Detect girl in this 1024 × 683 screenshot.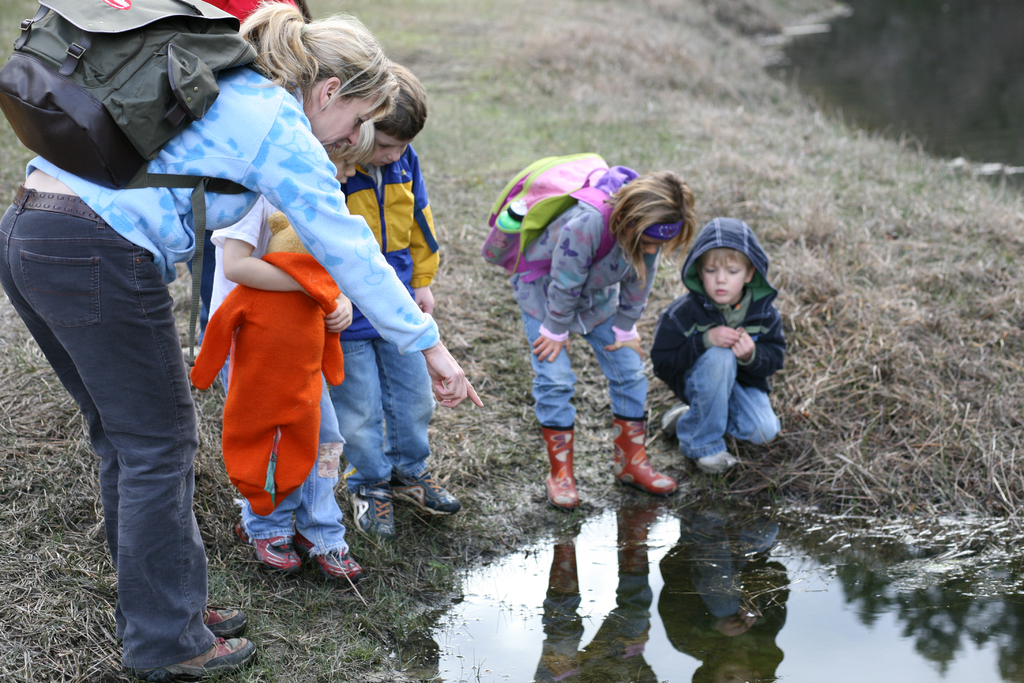
Detection: select_region(0, 0, 481, 675).
